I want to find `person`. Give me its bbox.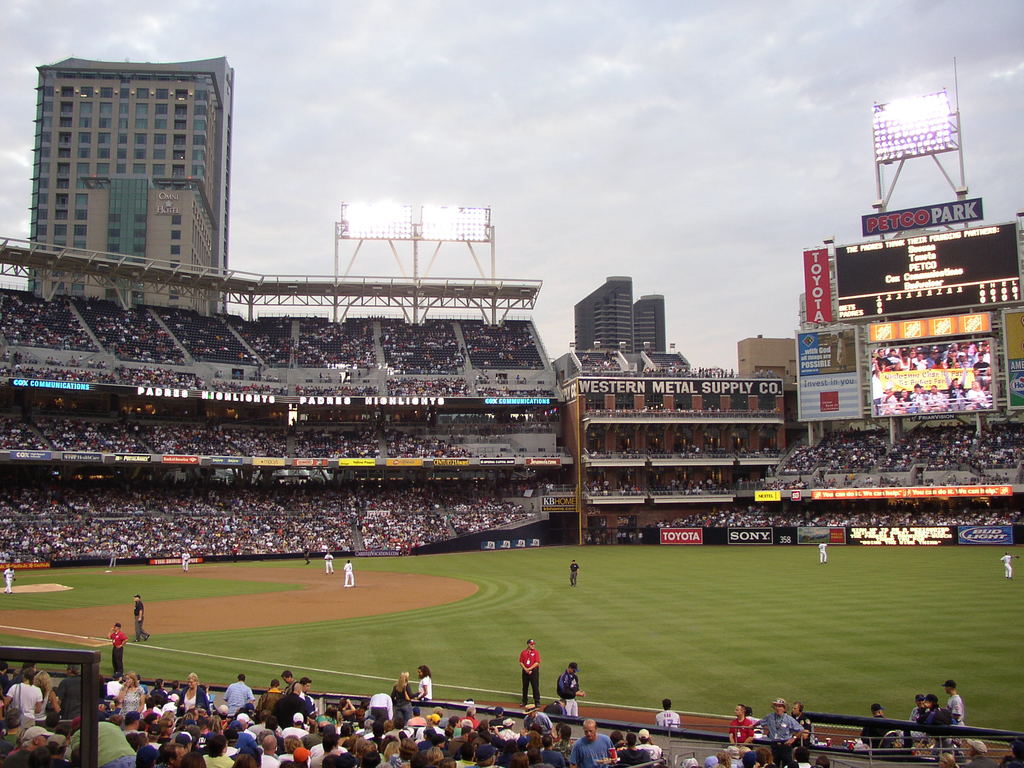
{"left": 358, "top": 691, "right": 390, "bottom": 733}.
